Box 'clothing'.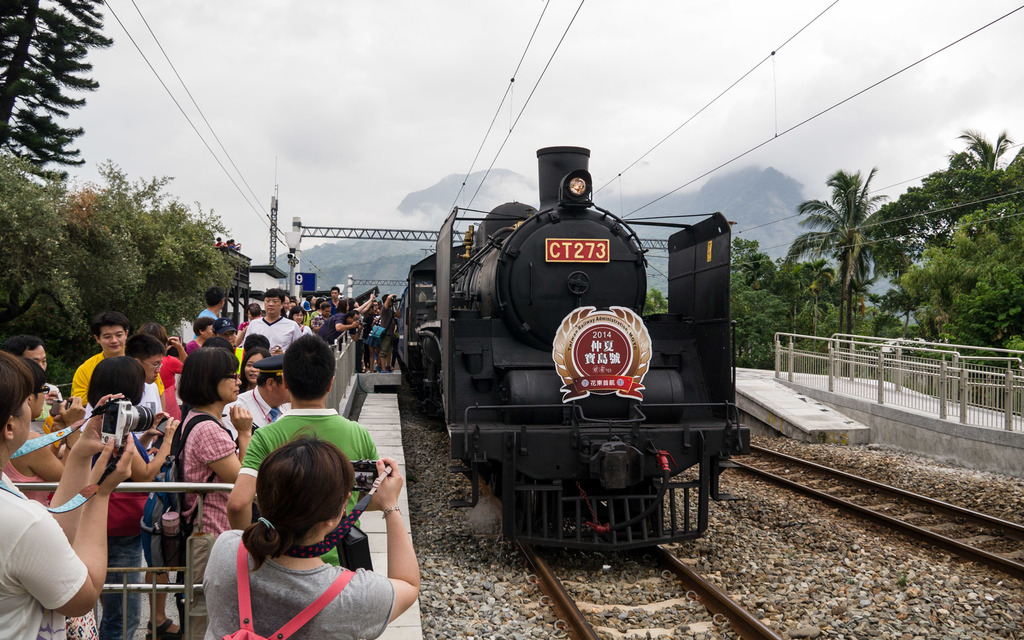
x1=196, y1=495, x2=394, y2=637.
